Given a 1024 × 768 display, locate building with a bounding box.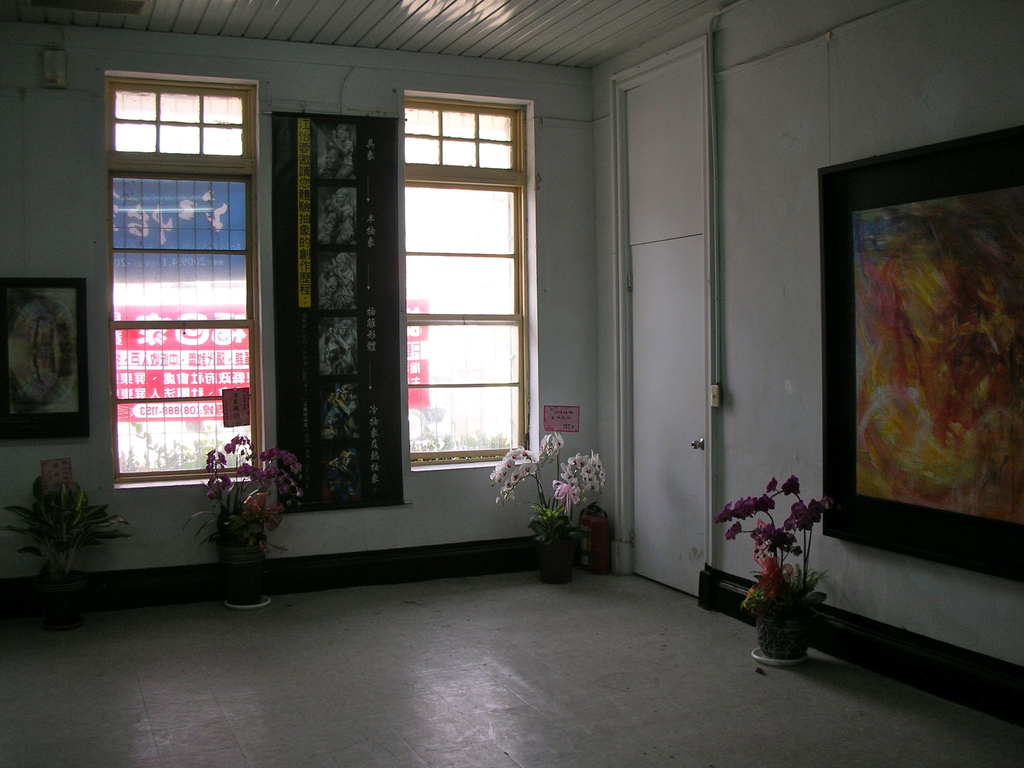
Located: bbox=[4, 3, 1023, 767].
